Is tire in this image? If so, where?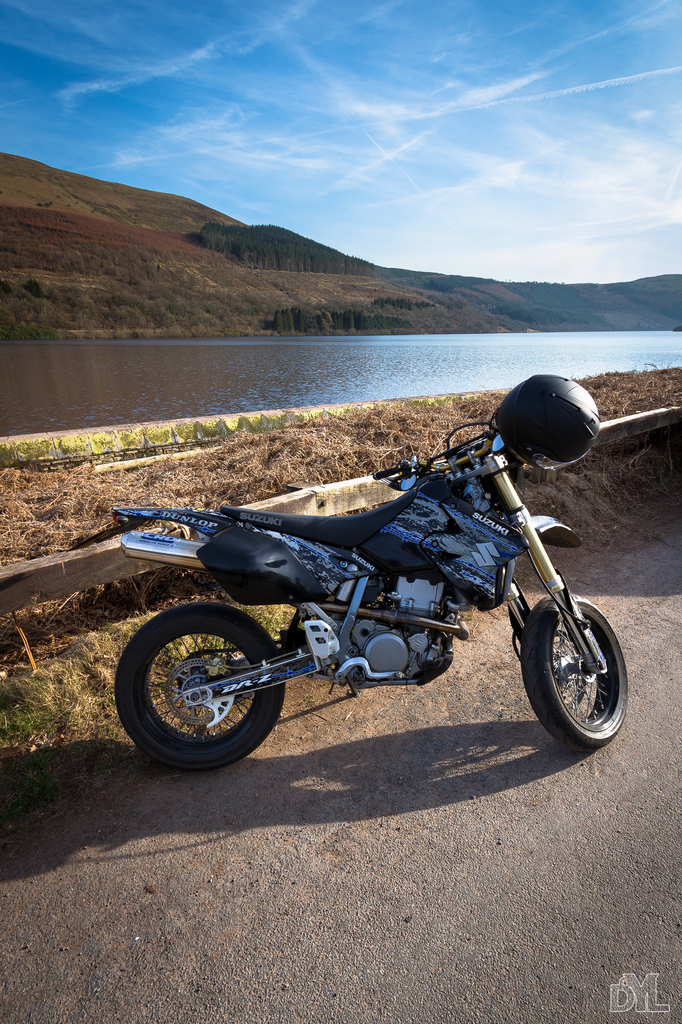
Yes, at {"x1": 119, "y1": 603, "x2": 290, "y2": 780}.
